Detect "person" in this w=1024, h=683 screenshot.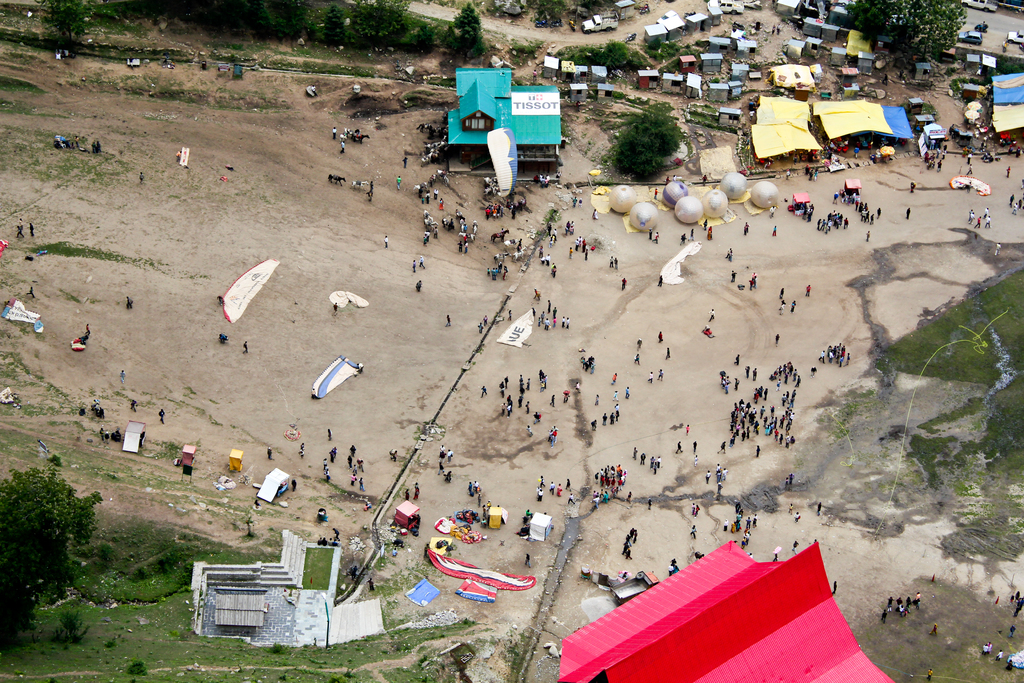
Detection: (x1=90, y1=398, x2=109, y2=419).
